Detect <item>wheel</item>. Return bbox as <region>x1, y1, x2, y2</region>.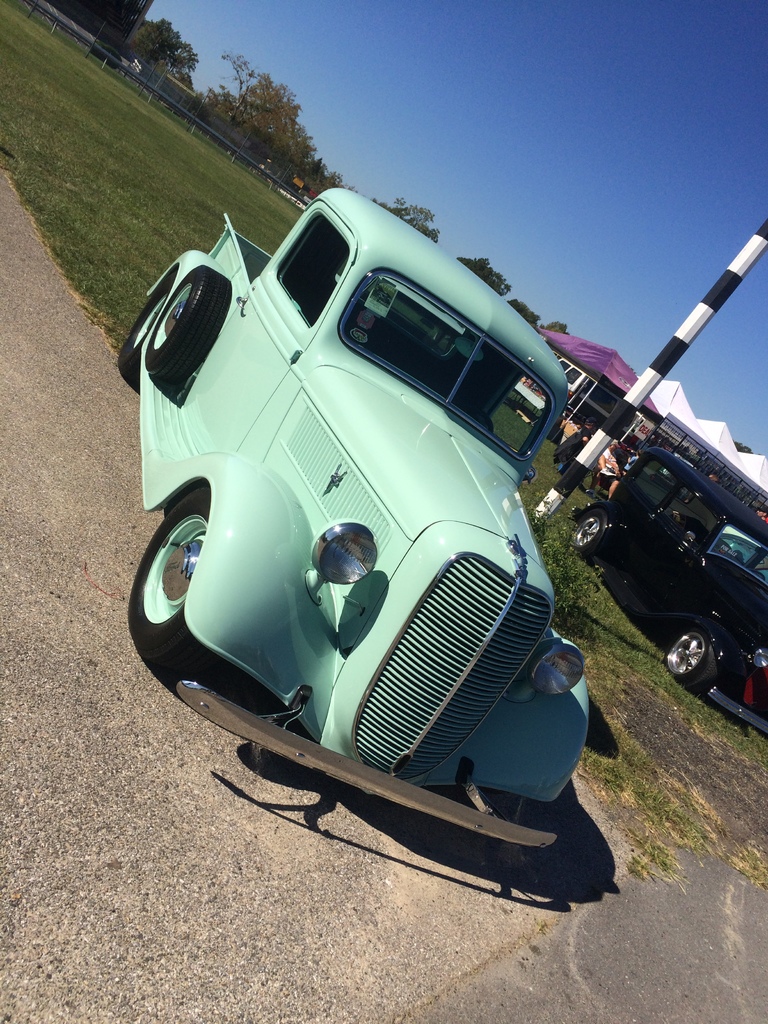
<region>132, 503, 221, 666</region>.
